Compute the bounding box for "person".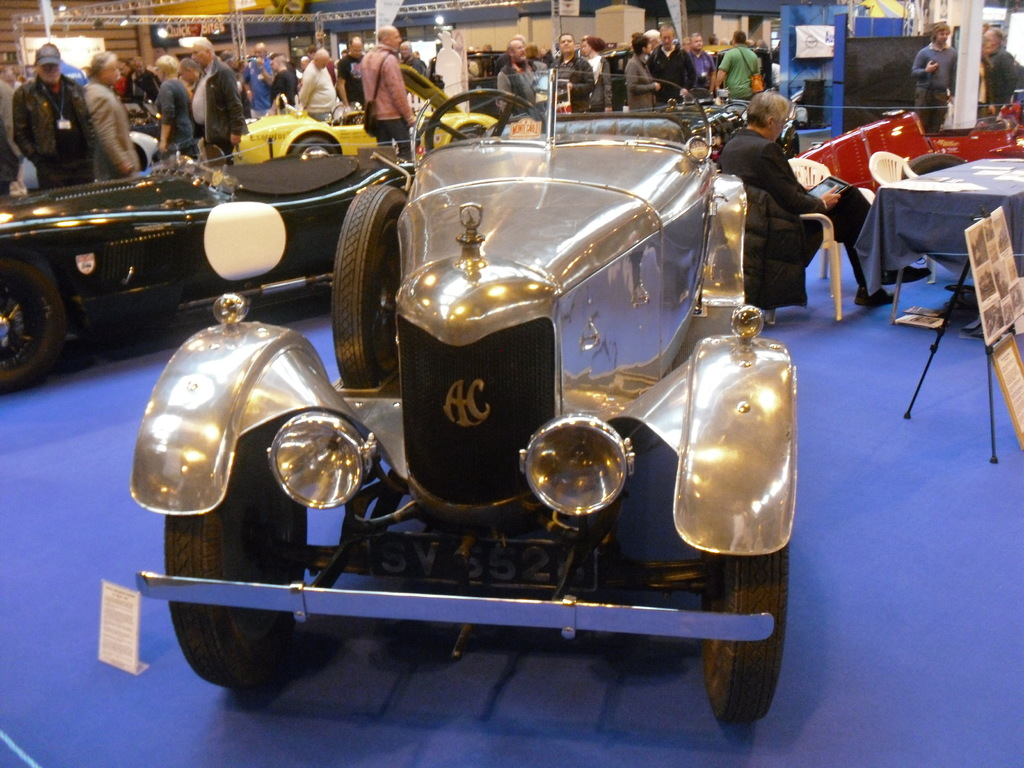
977/31/1023/106.
